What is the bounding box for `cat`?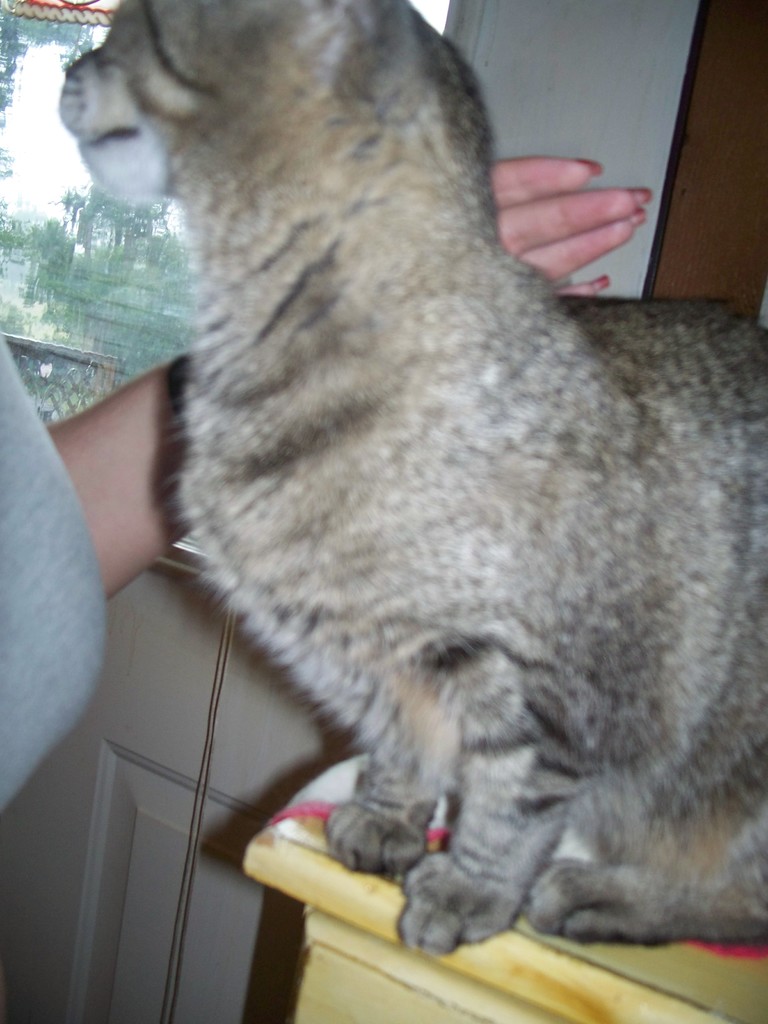
<region>51, 0, 767, 957</region>.
